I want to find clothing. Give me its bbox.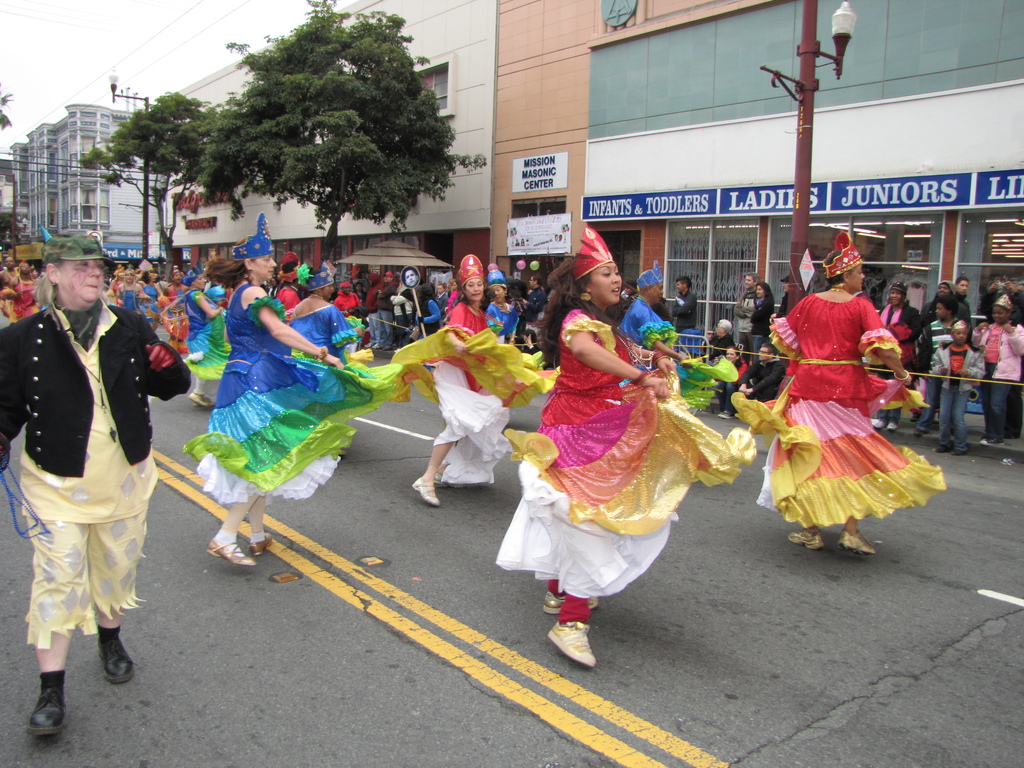
region(388, 297, 557, 490).
